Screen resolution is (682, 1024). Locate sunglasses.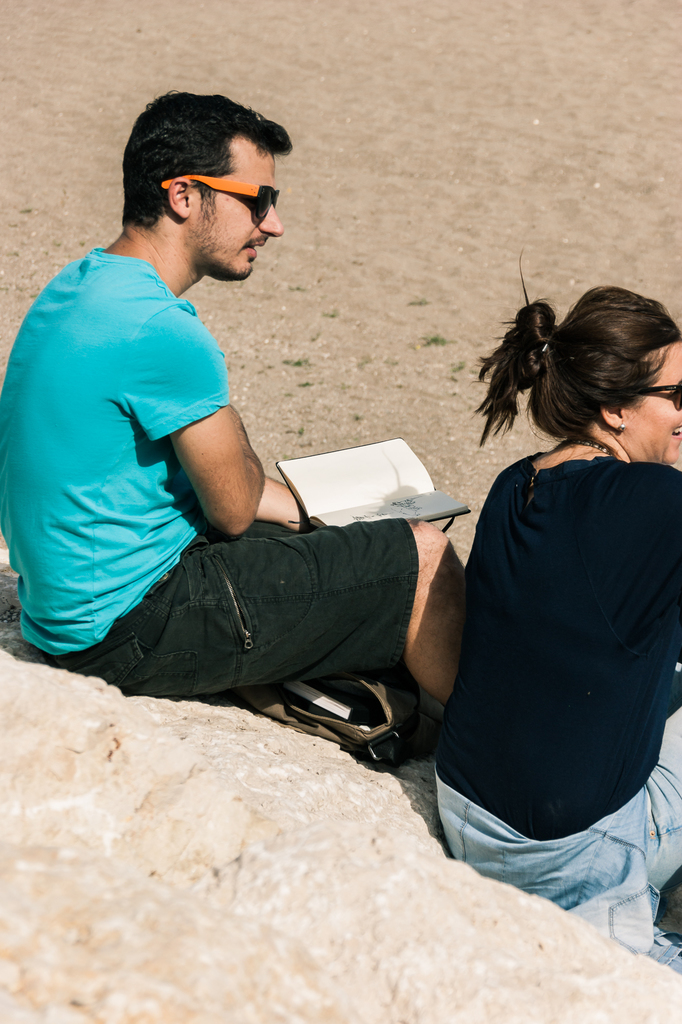
Rect(635, 379, 681, 410).
